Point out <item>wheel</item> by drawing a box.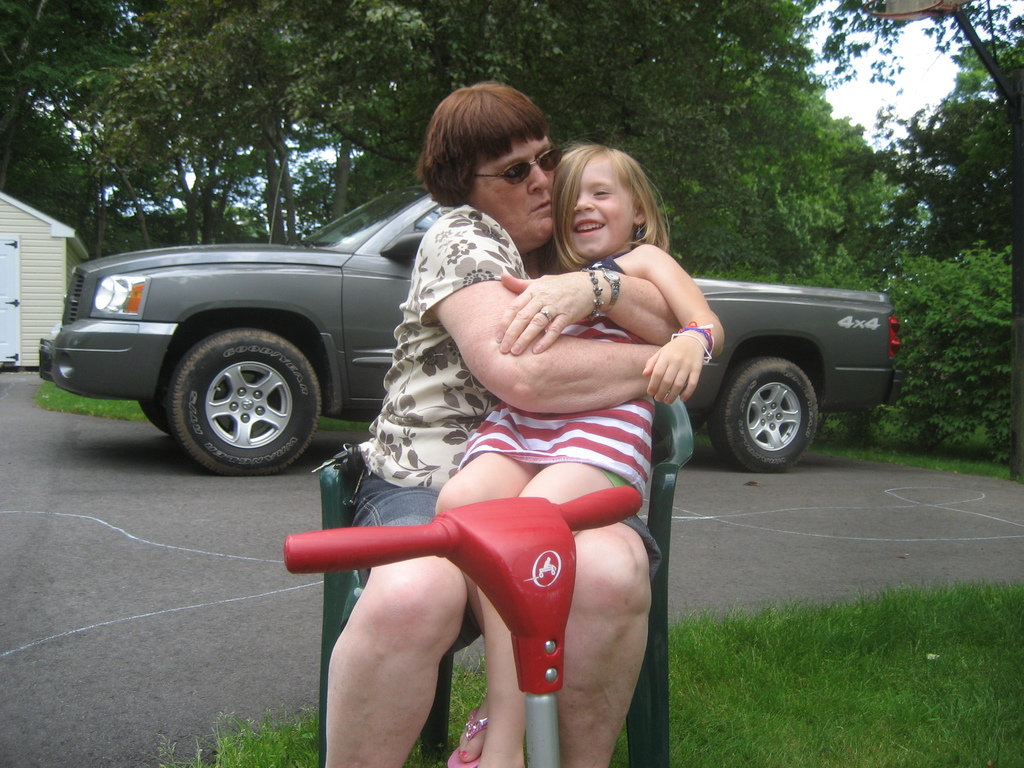
x1=721 y1=348 x2=828 y2=467.
